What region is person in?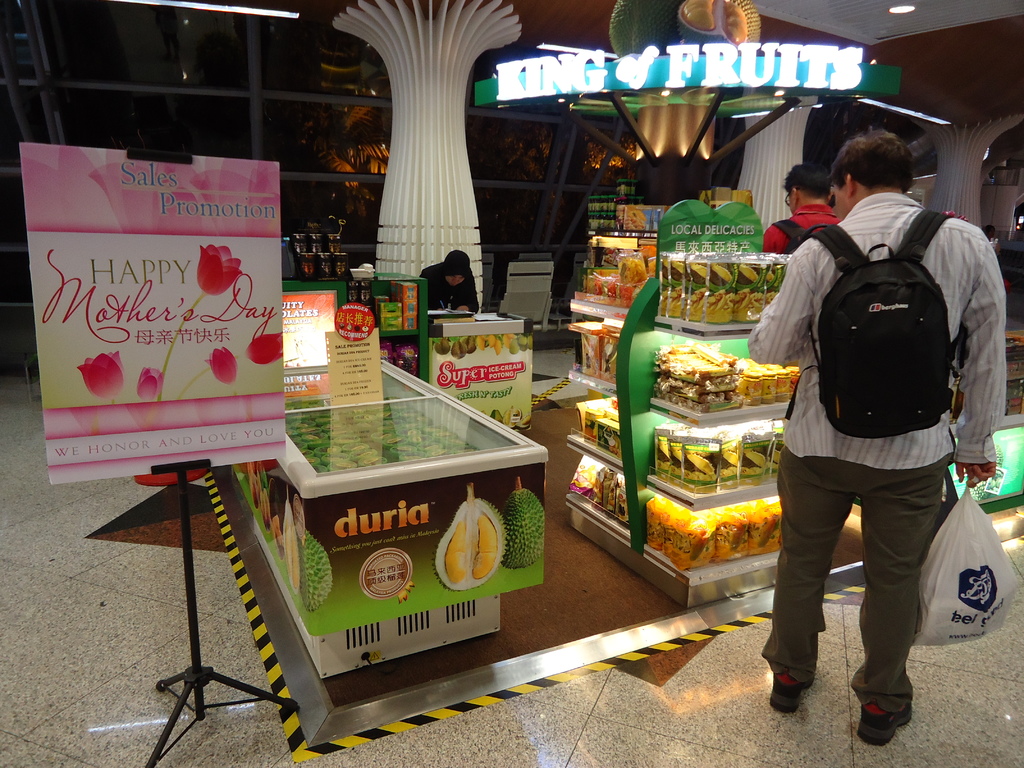
bbox=[757, 167, 835, 250].
